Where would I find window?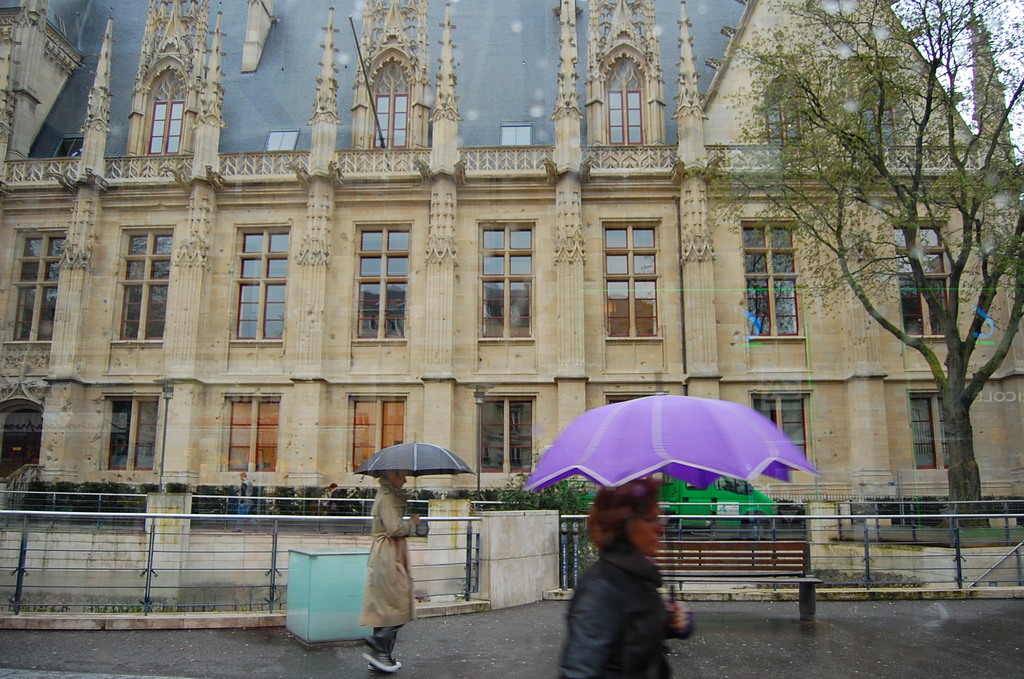
At [746, 393, 808, 462].
